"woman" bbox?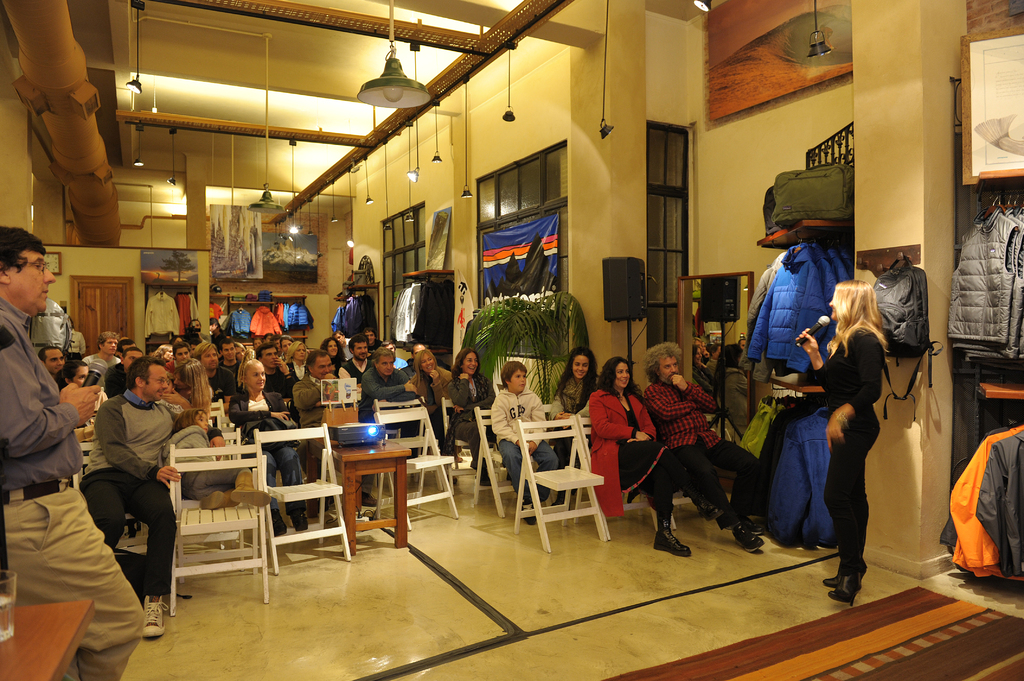
select_region(231, 340, 267, 376)
